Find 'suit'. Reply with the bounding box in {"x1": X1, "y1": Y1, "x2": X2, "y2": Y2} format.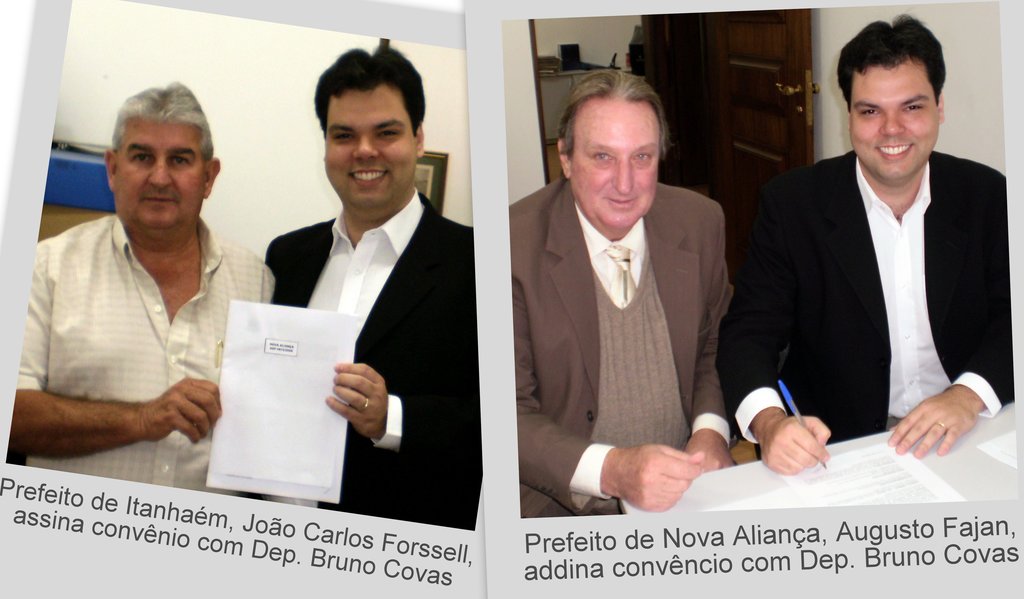
{"x1": 733, "y1": 151, "x2": 1011, "y2": 462}.
